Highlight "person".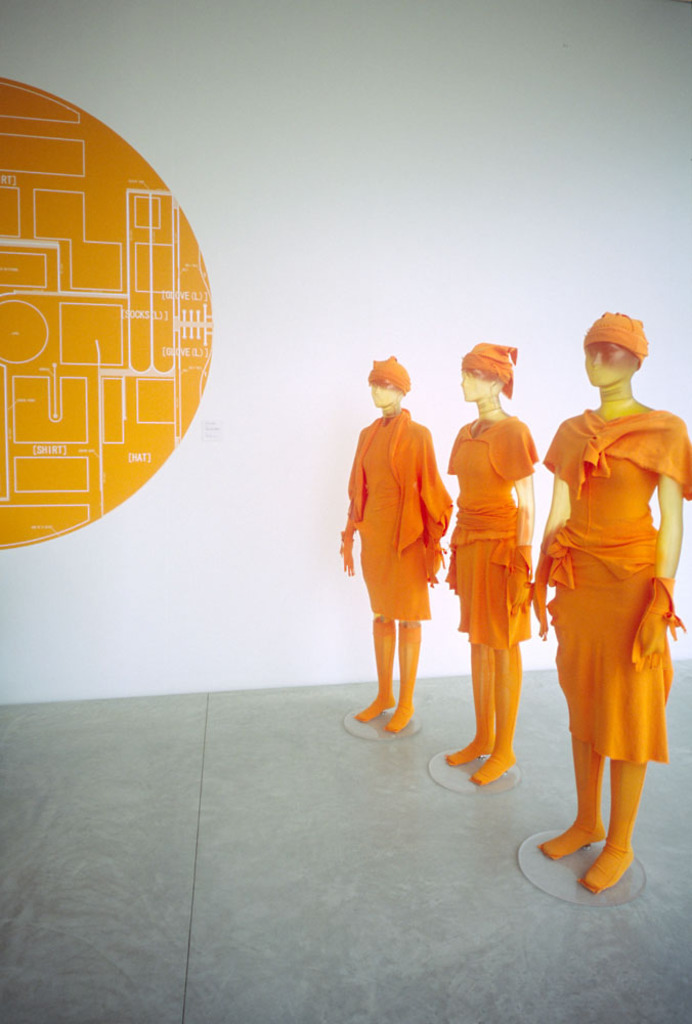
Highlighted region: left=531, top=302, right=691, bottom=890.
